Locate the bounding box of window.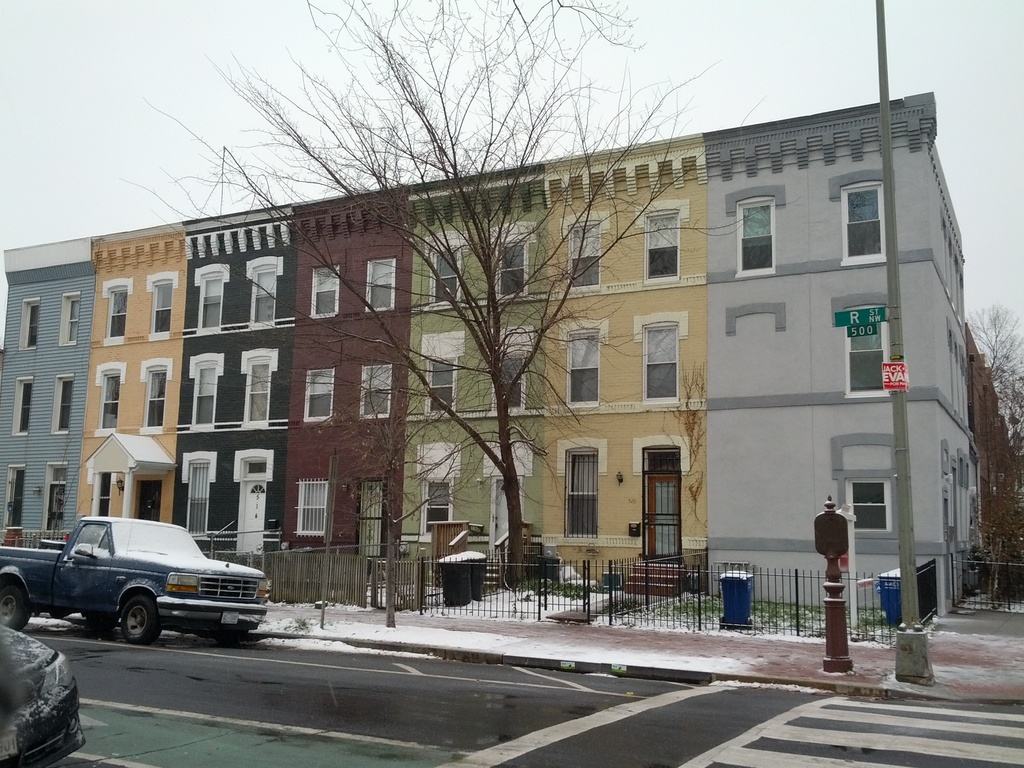
Bounding box: pyautogui.locateOnScreen(52, 378, 75, 428).
